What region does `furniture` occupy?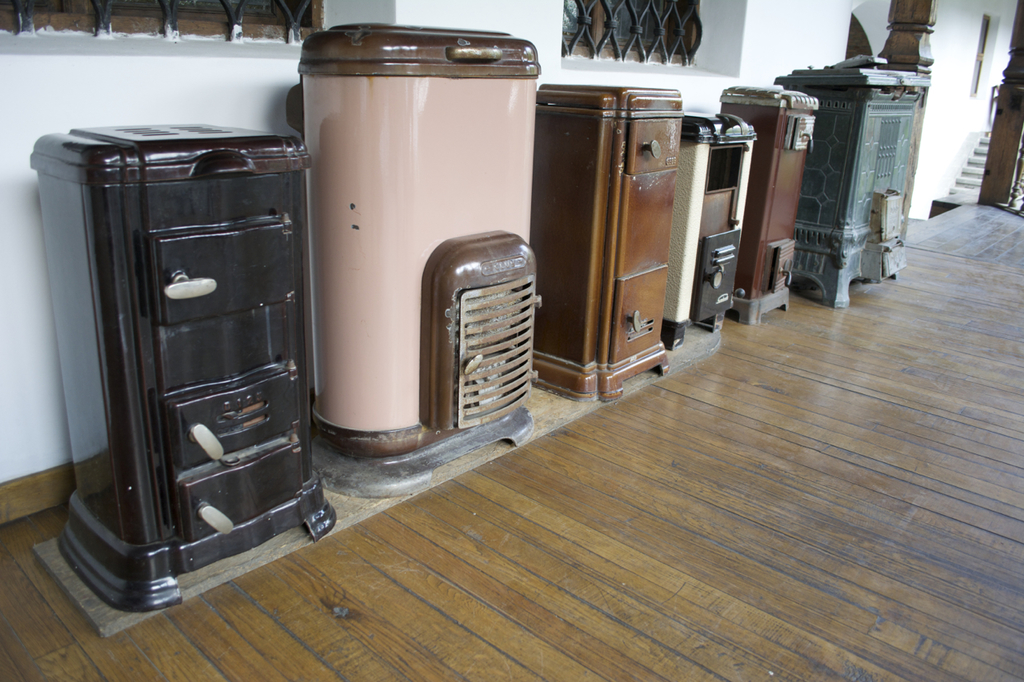
{"x1": 721, "y1": 84, "x2": 822, "y2": 326}.
